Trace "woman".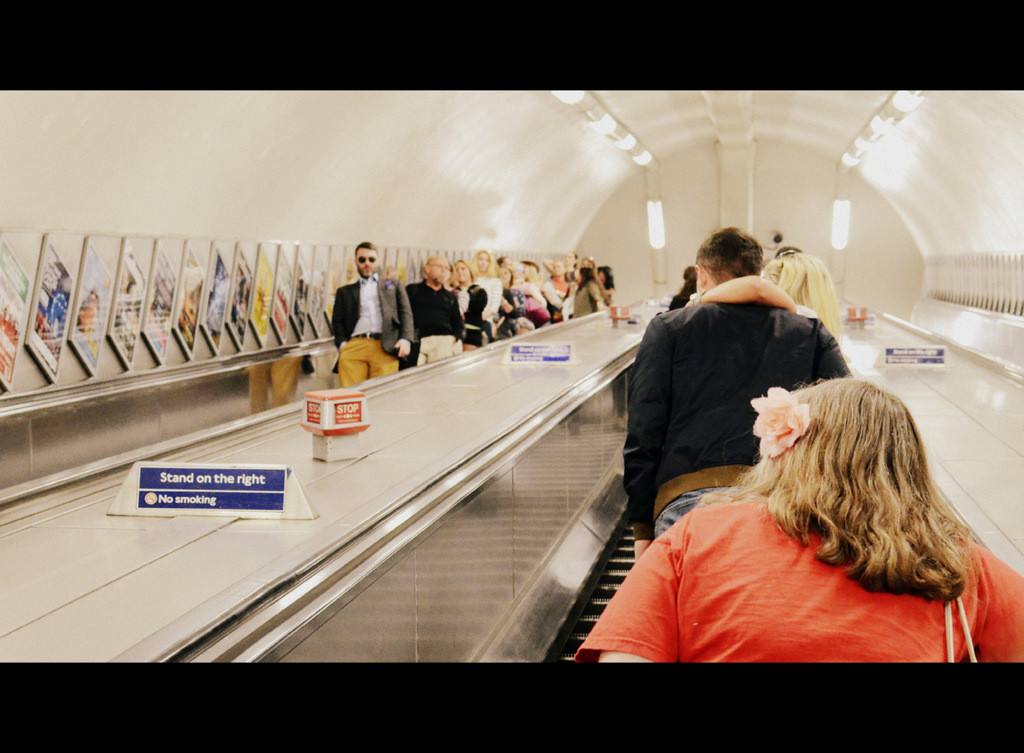
Traced to <region>543, 258, 571, 300</region>.
